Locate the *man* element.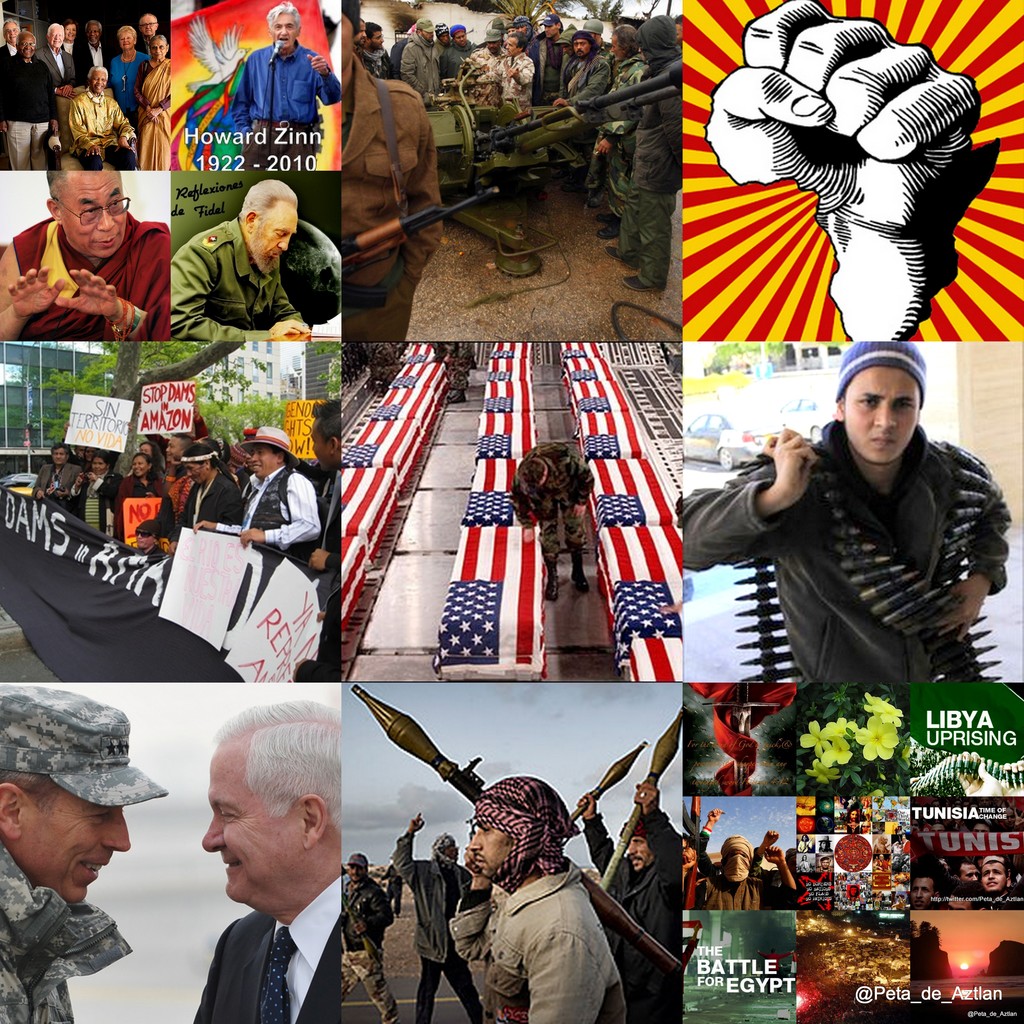
Element bbox: [373, 340, 404, 386].
